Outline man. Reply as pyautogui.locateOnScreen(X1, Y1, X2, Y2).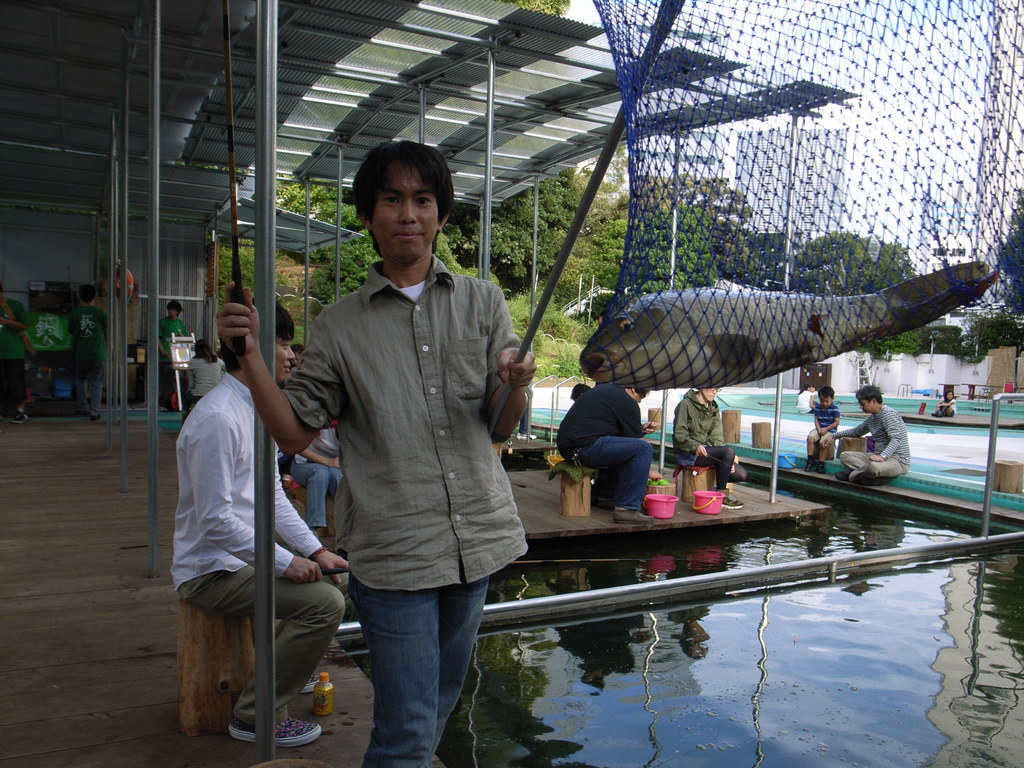
pyautogui.locateOnScreen(823, 387, 911, 483).
